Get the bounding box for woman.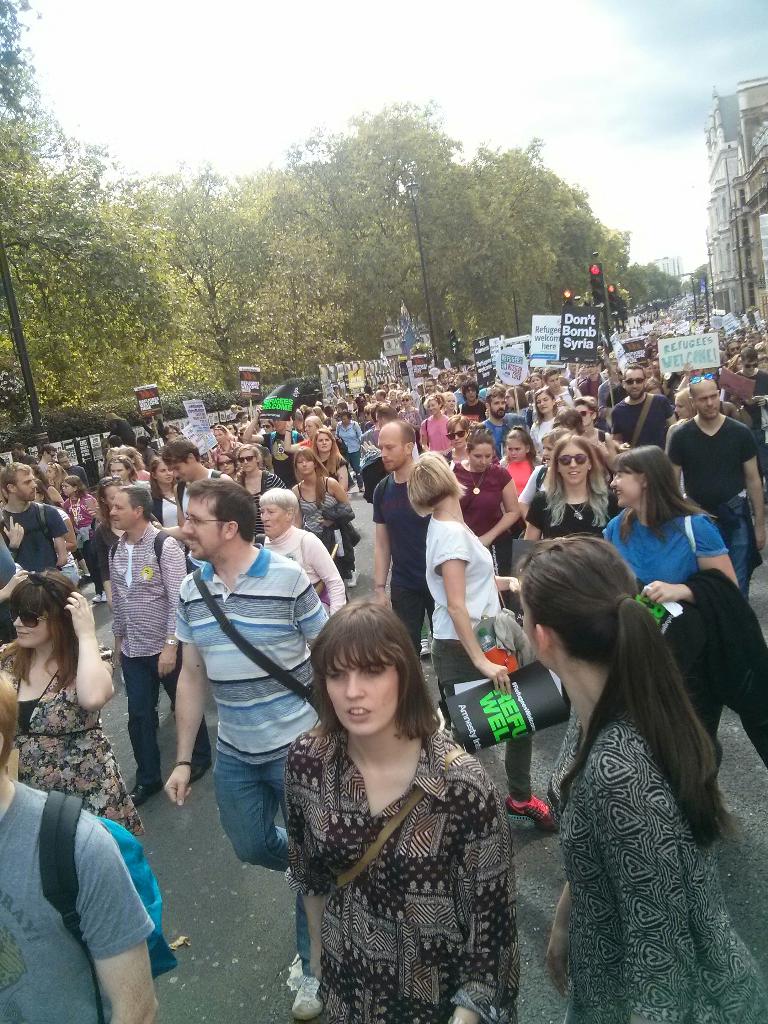
box=[520, 434, 612, 561].
